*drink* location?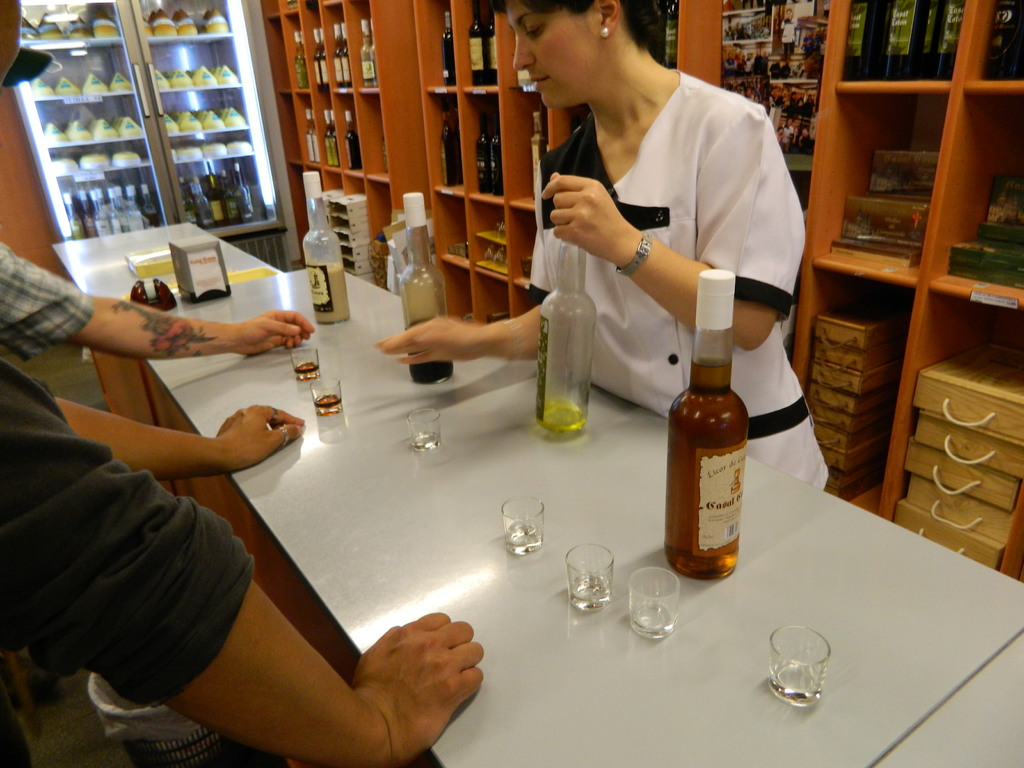
[x1=331, y1=22, x2=346, y2=86]
